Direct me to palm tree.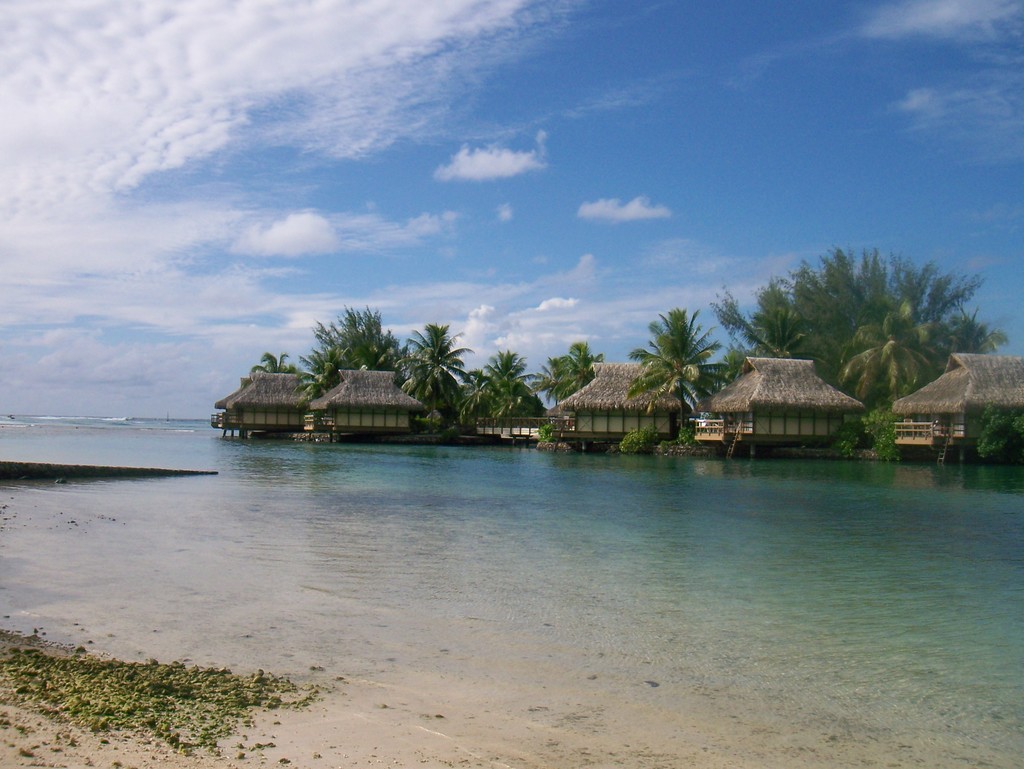
Direction: select_region(471, 351, 534, 444).
